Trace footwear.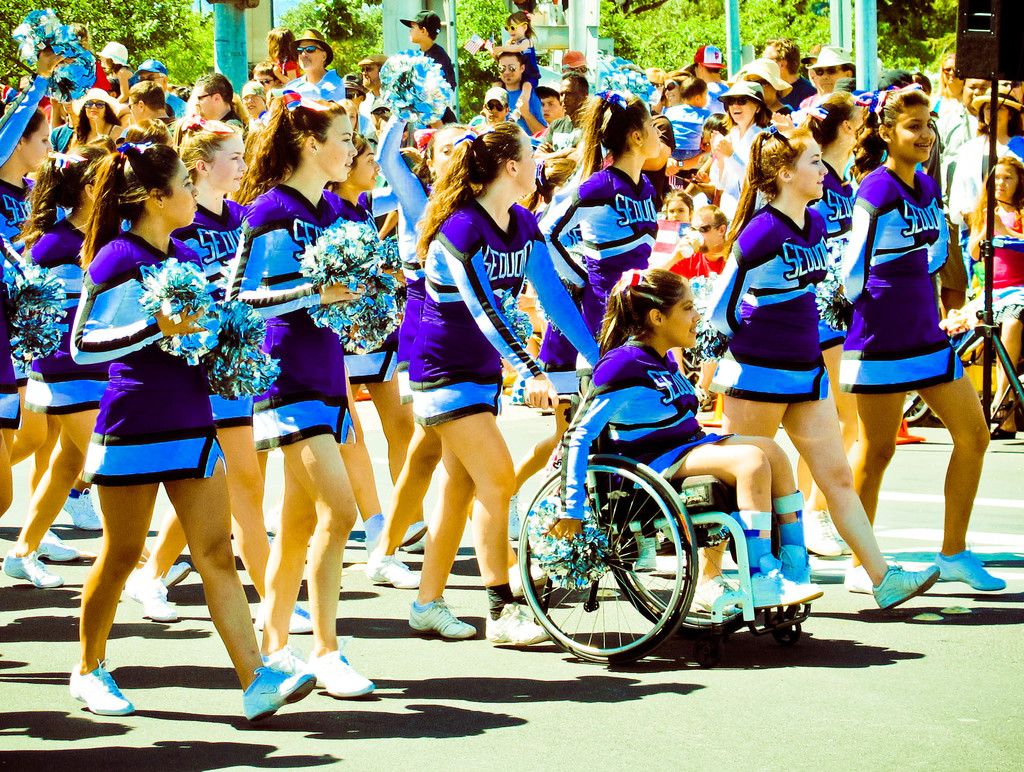
Traced to rect(365, 551, 420, 589).
